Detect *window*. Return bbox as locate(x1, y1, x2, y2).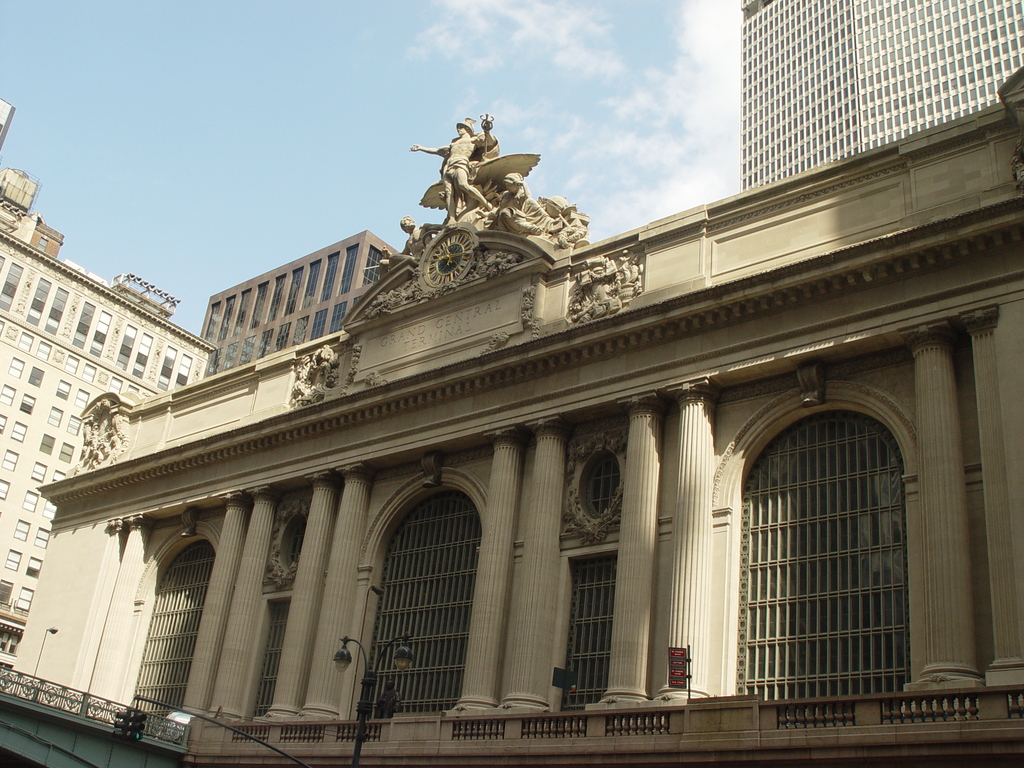
locate(12, 419, 30, 444).
